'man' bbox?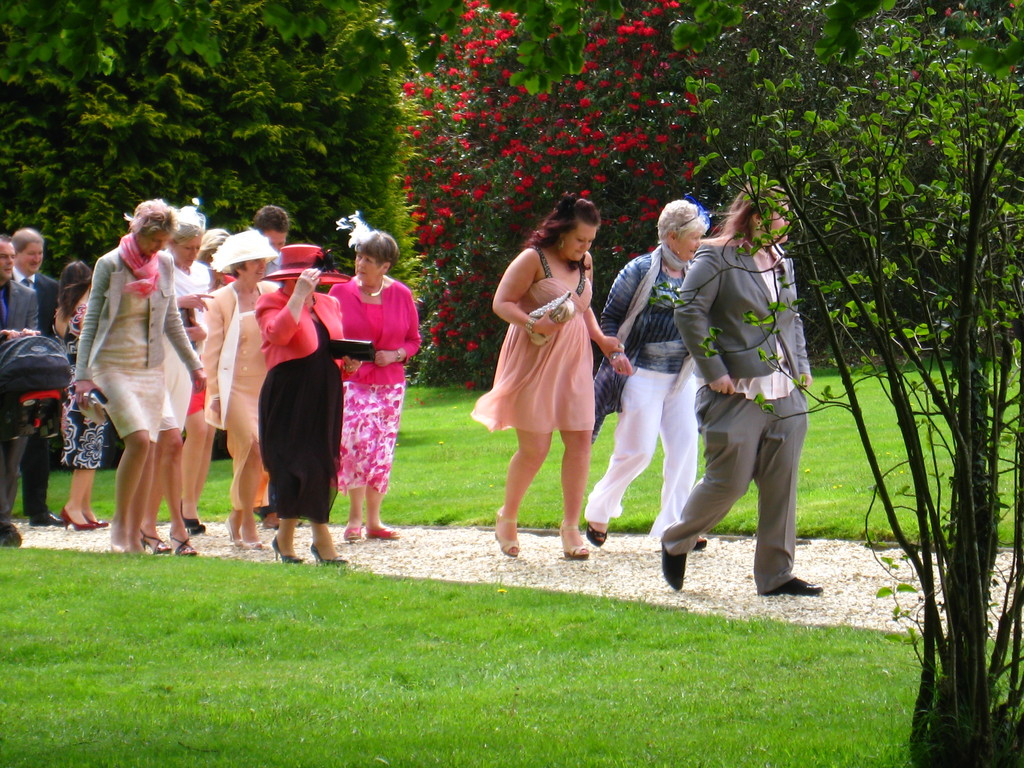
[246,201,303,531]
